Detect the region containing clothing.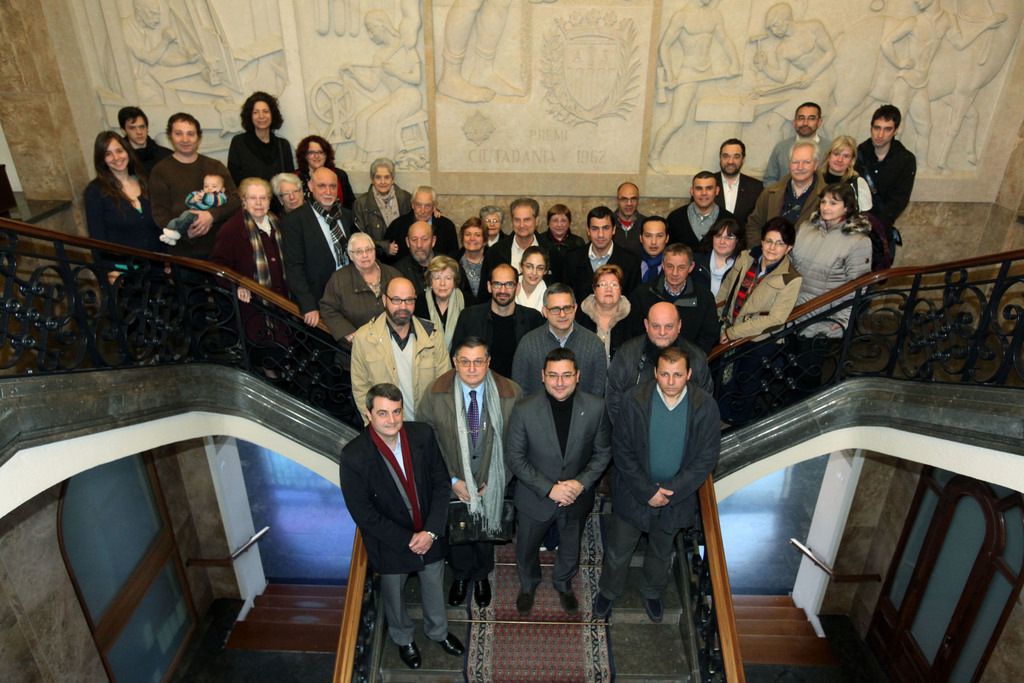
[x1=490, y1=222, x2=553, y2=280].
